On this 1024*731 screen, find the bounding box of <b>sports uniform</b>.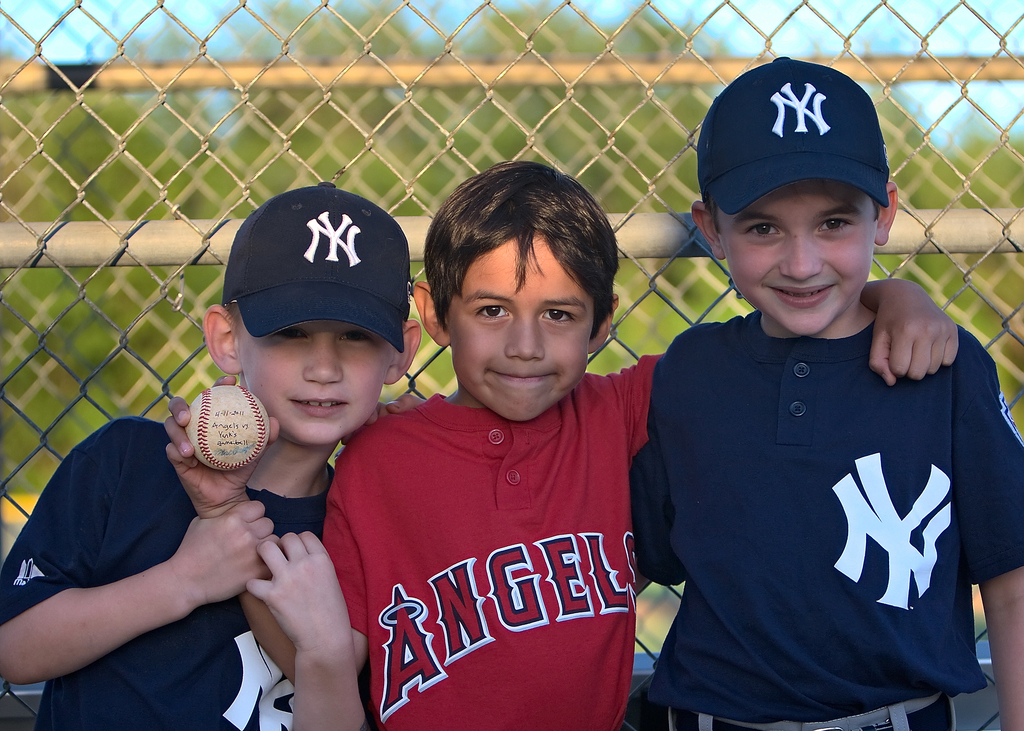
Bounding box: left=0, top=181, right=410, bottom=730.
